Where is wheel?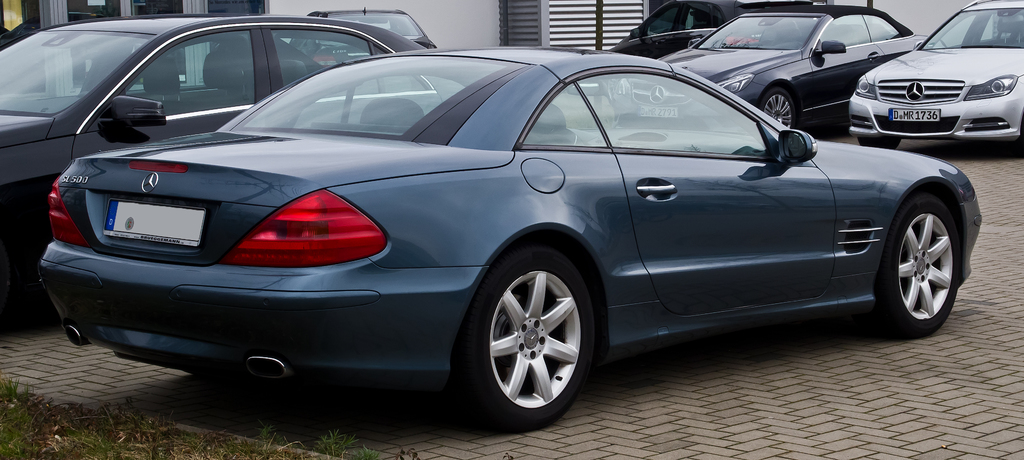
crop(757, 85, 802, 133).
